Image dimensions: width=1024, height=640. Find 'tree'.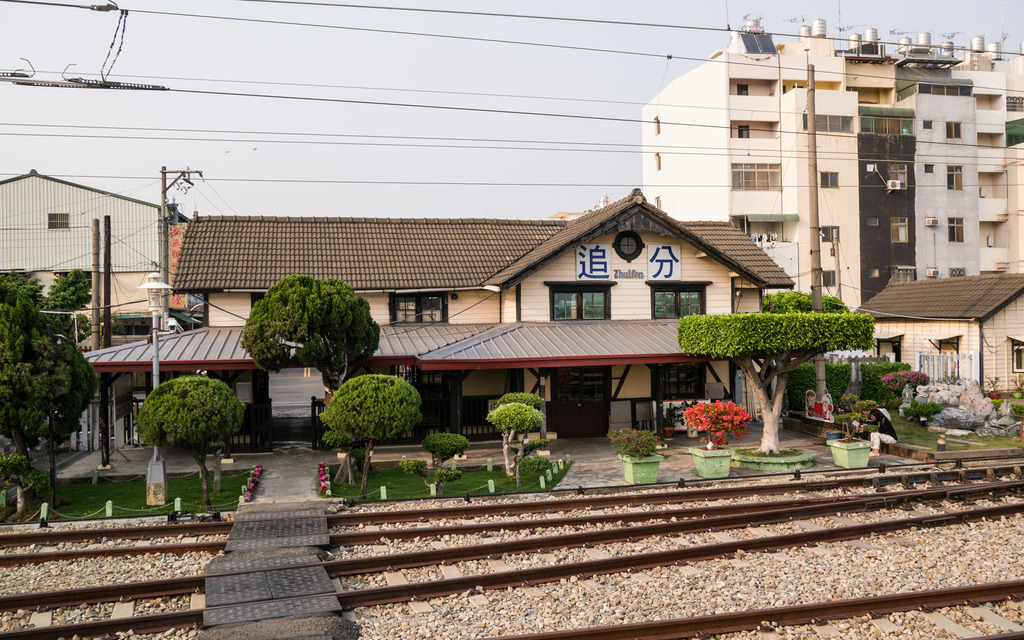
<region>758, 289, 849, 310</region>.
